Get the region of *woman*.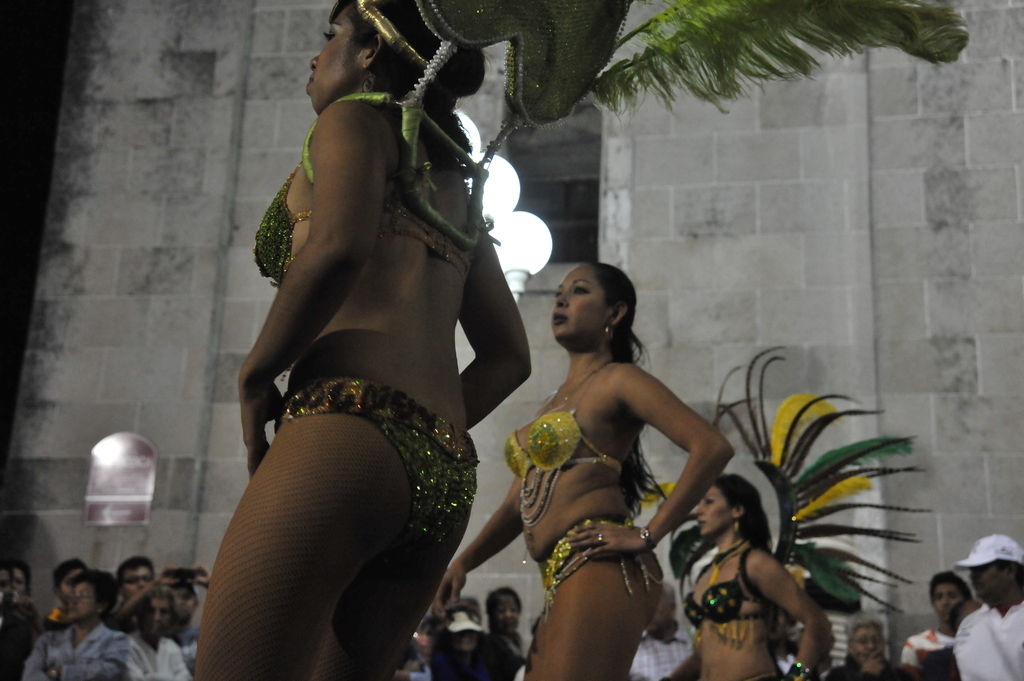
rect(185, 0, 535, 677).
